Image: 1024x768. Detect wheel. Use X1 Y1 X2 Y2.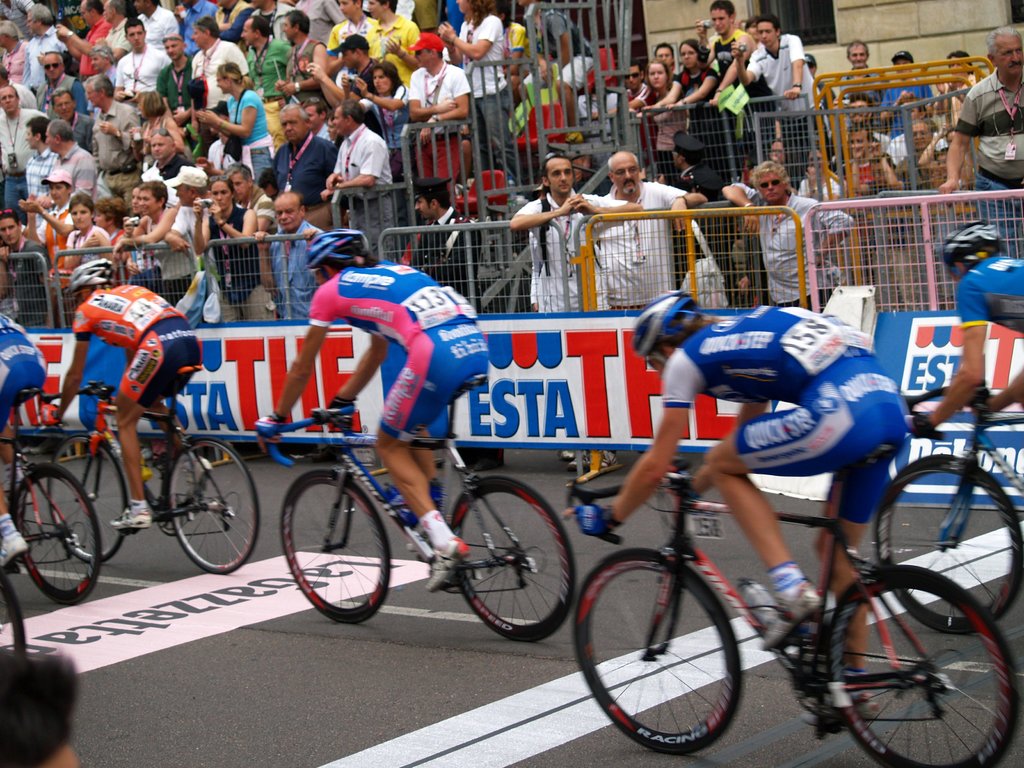
0 566 26 653.
